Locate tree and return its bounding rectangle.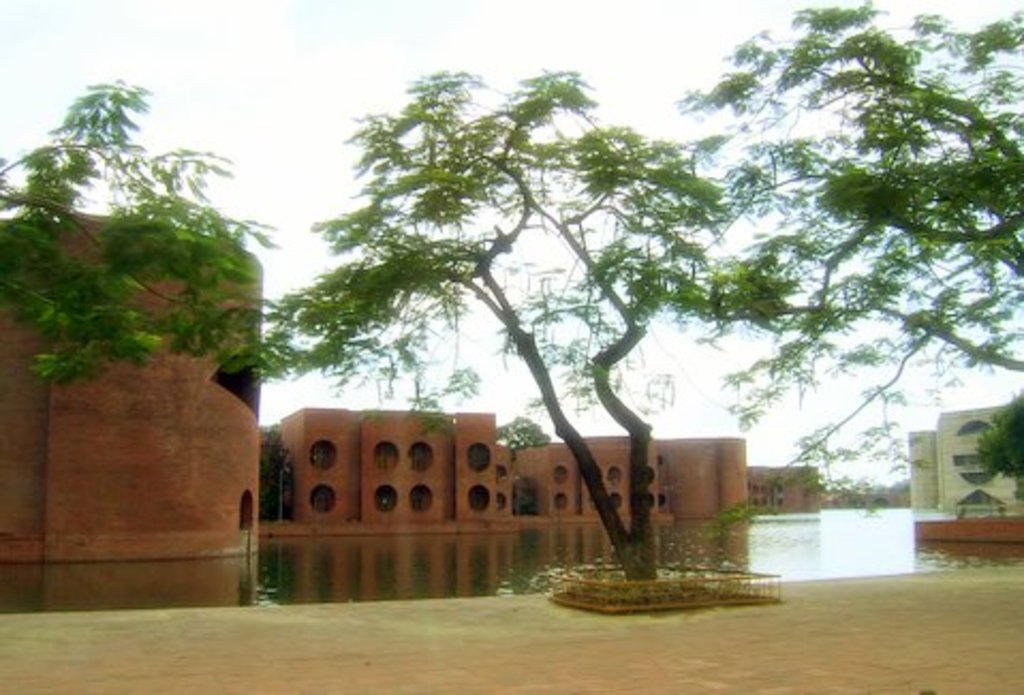
<region>650, 0, 1022, 509</region>.
